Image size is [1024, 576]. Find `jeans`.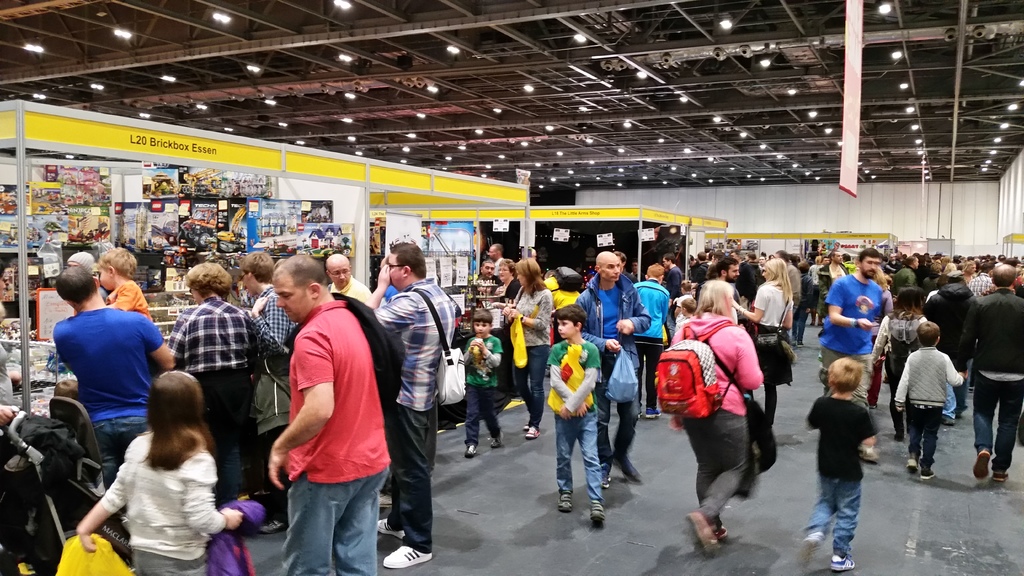
465,387,500,444.
